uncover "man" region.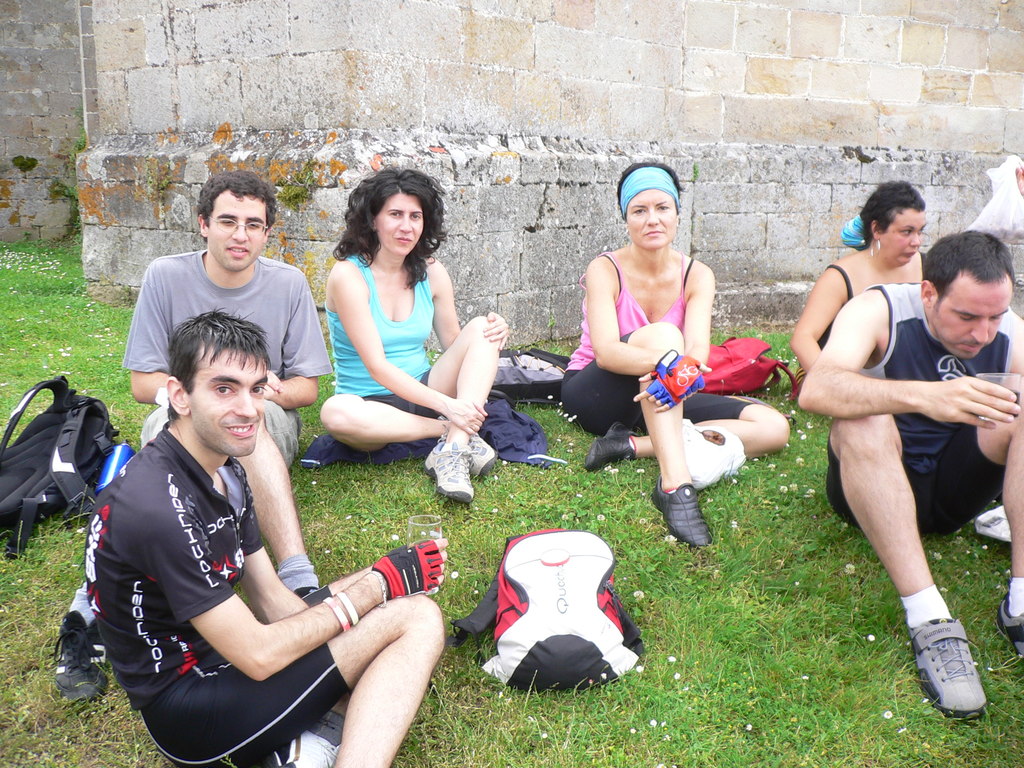
Uncovered: x1=779, y1=172, x2=1020, y2=707.
